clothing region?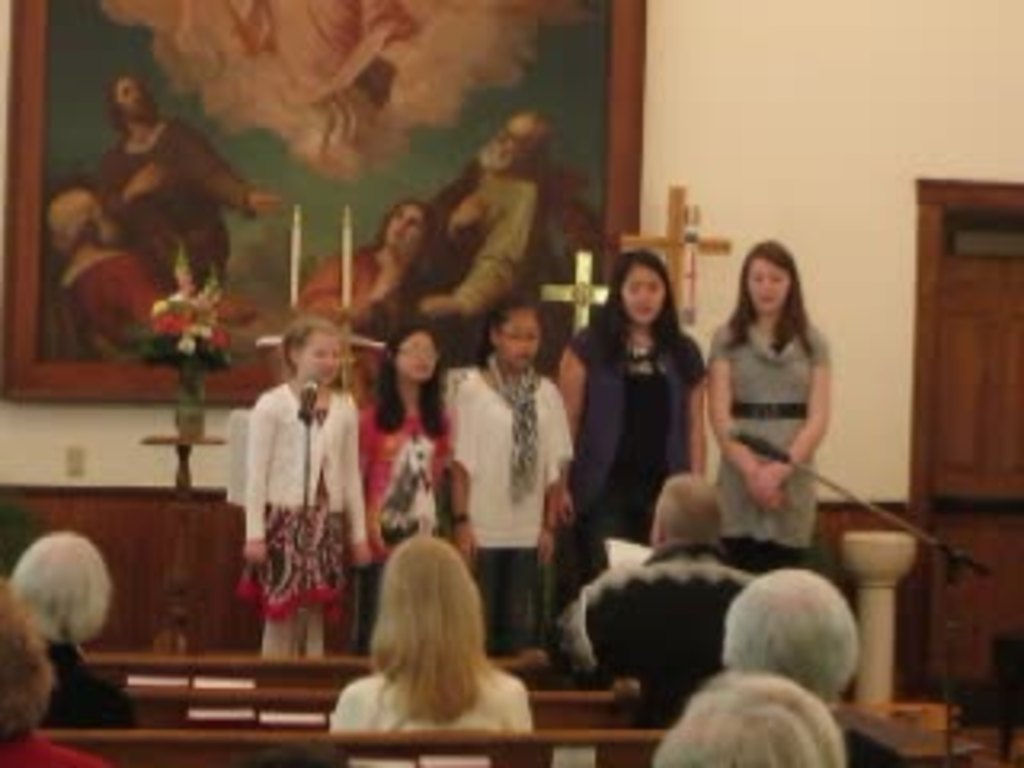
(61,240,253,349)
